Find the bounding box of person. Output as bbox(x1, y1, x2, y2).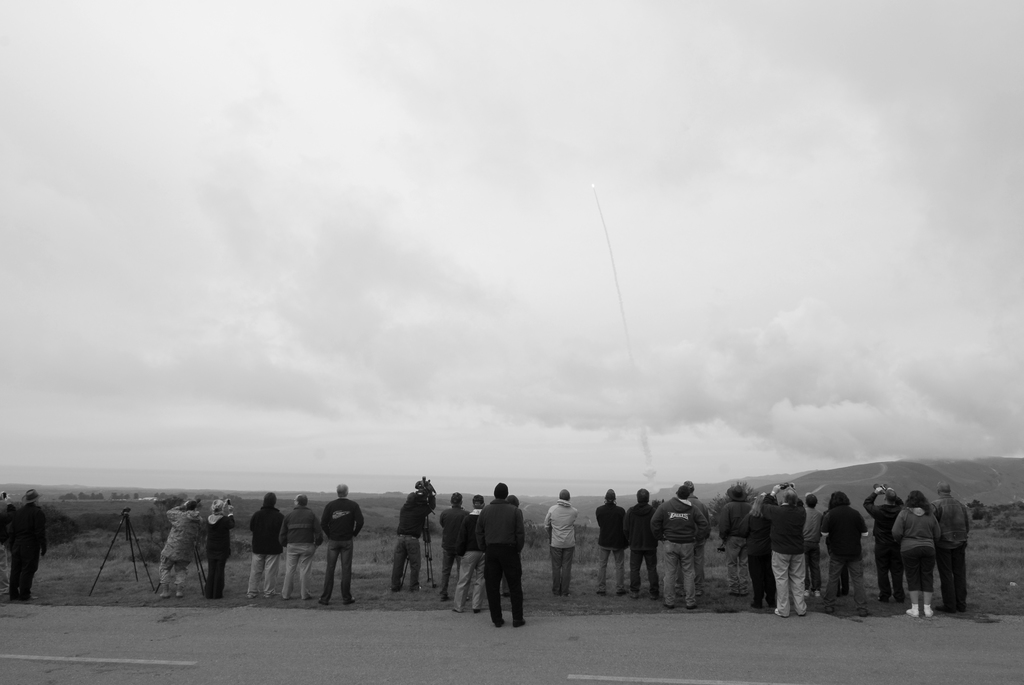
bbox(319, 484, 362, 608).
